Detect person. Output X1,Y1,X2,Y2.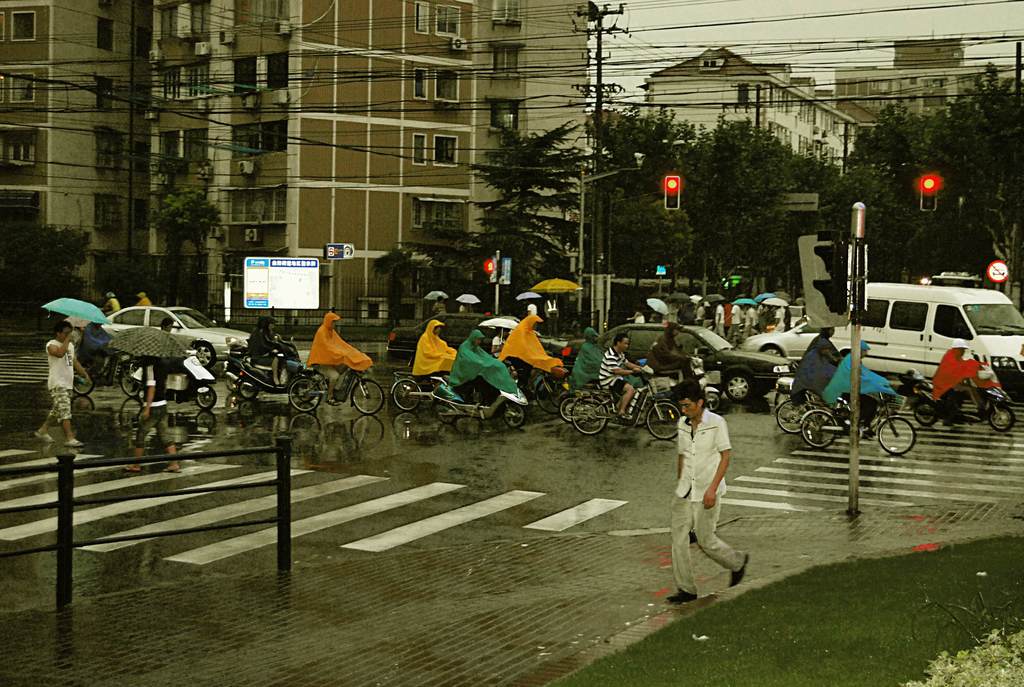
795,338,833,409.
